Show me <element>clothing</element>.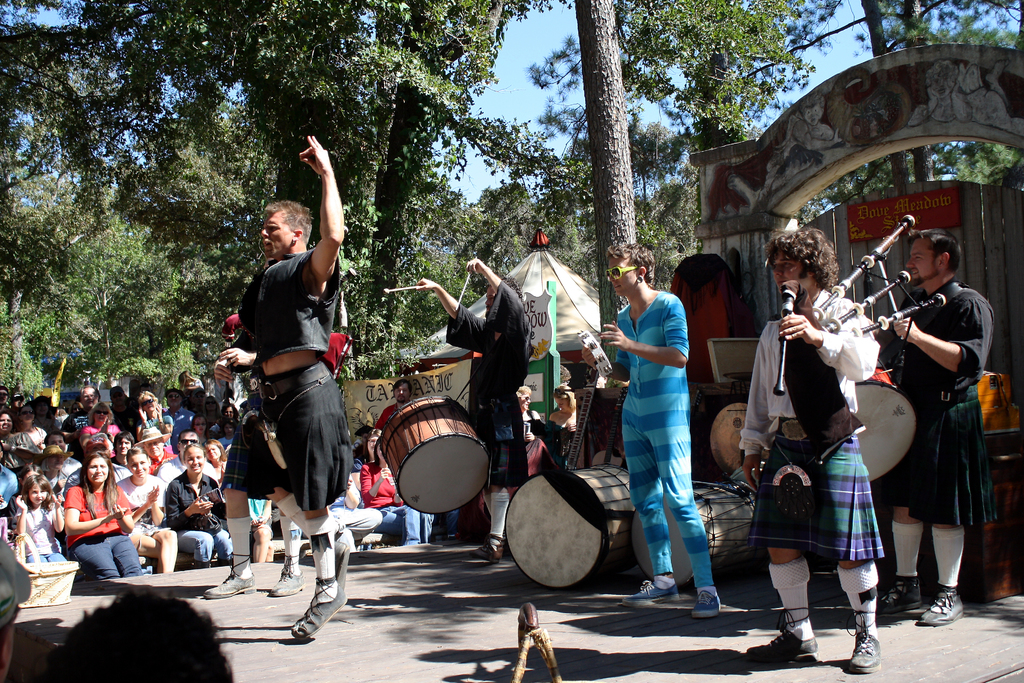
<element>clothing</element> is here: (x1=741, y1=287, x2=885, y2=563).
